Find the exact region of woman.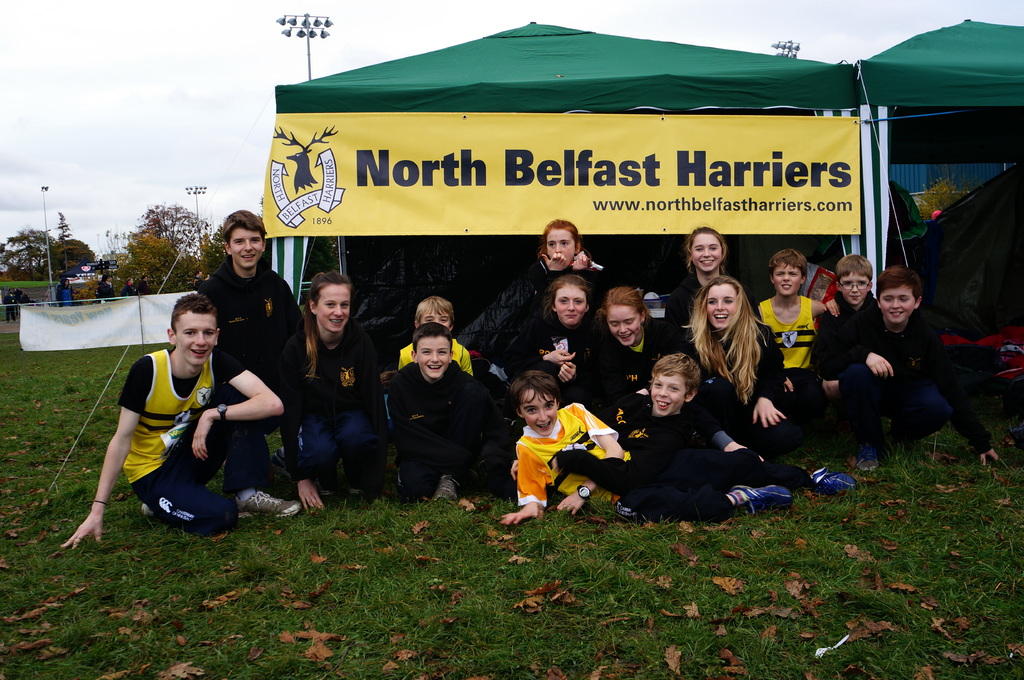
Exact region: [667, 227, 734, 352].
